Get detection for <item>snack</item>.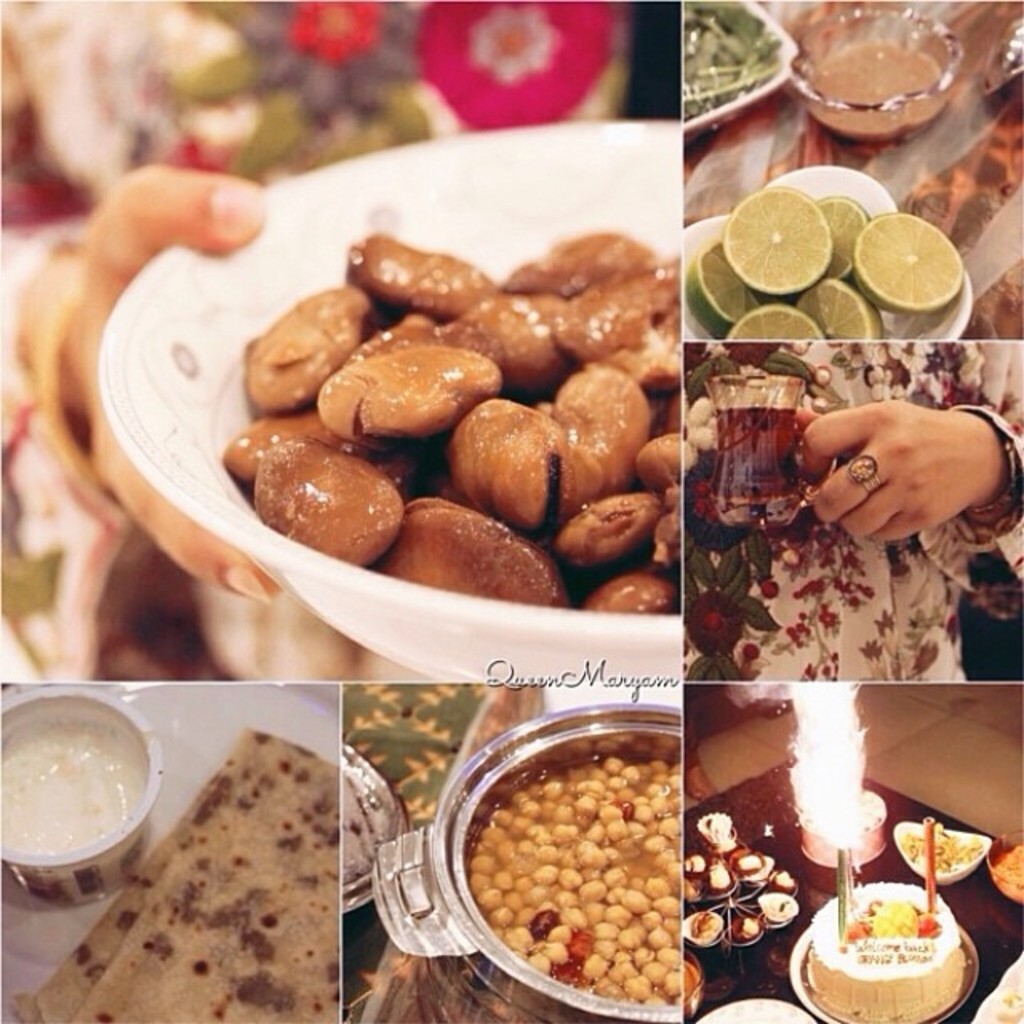
Detection: pyautogui.locateOnScreen(982, 842, 1022, 901).
